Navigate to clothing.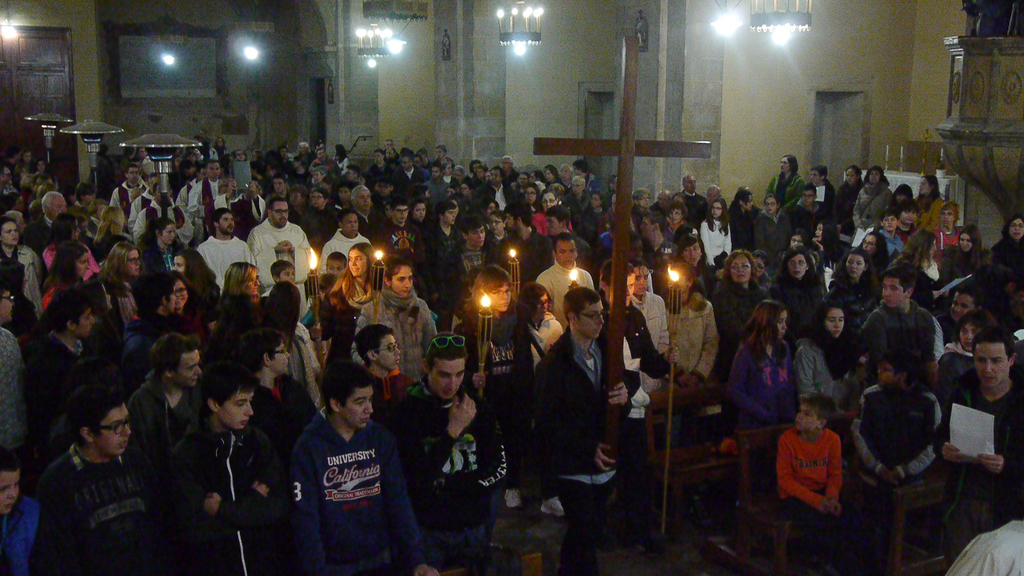
Navigation target: <bbox>710, 280, 765, 331</bbox>.
